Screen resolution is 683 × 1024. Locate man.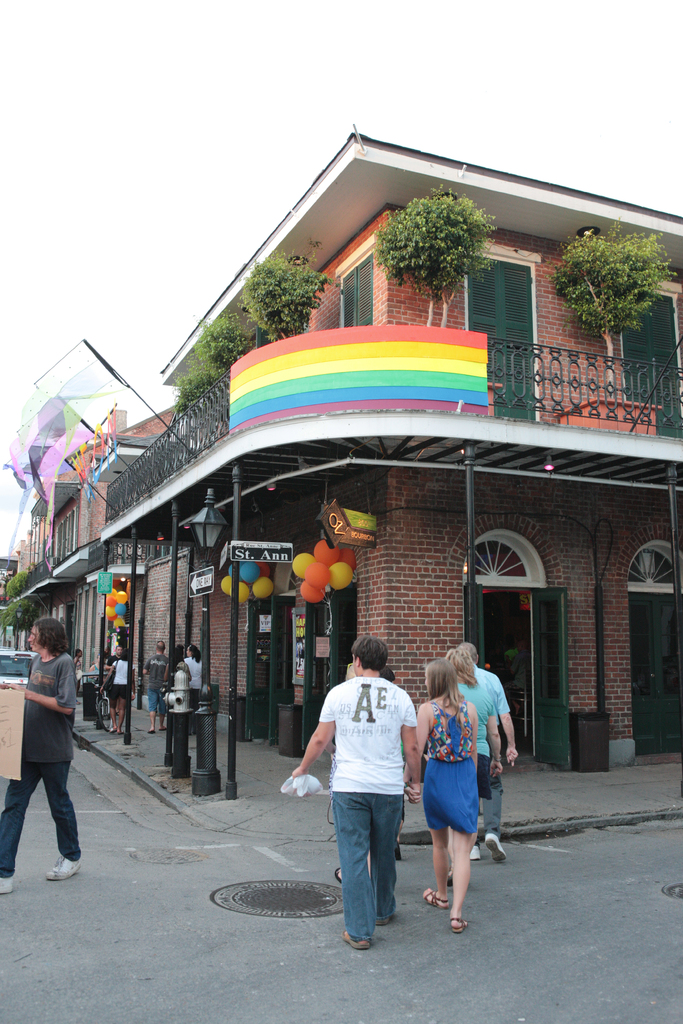
detection(267, 641, 434, 925).
